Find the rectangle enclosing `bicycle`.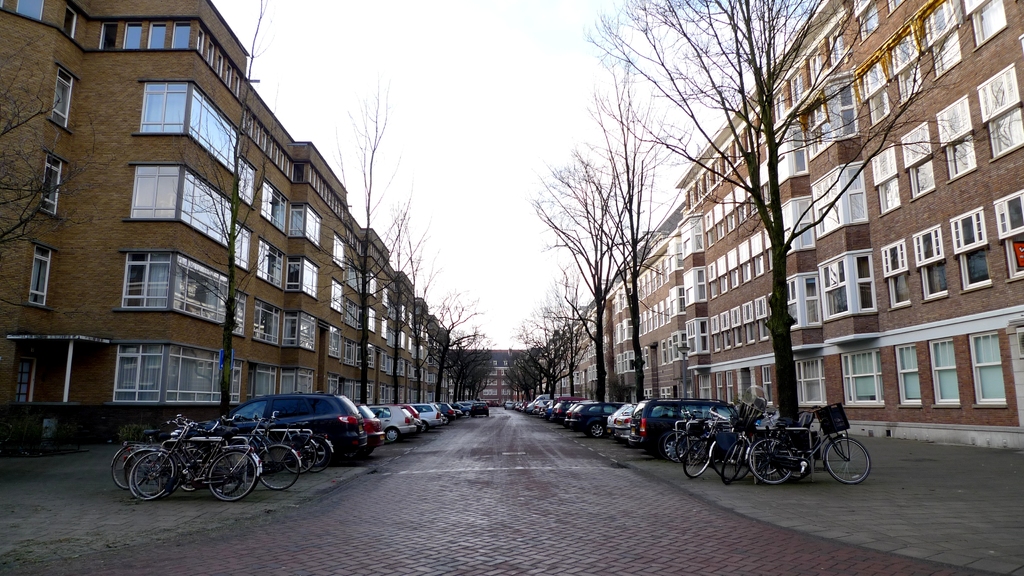
x1=118 y1=433 x2=260 y2=512.
